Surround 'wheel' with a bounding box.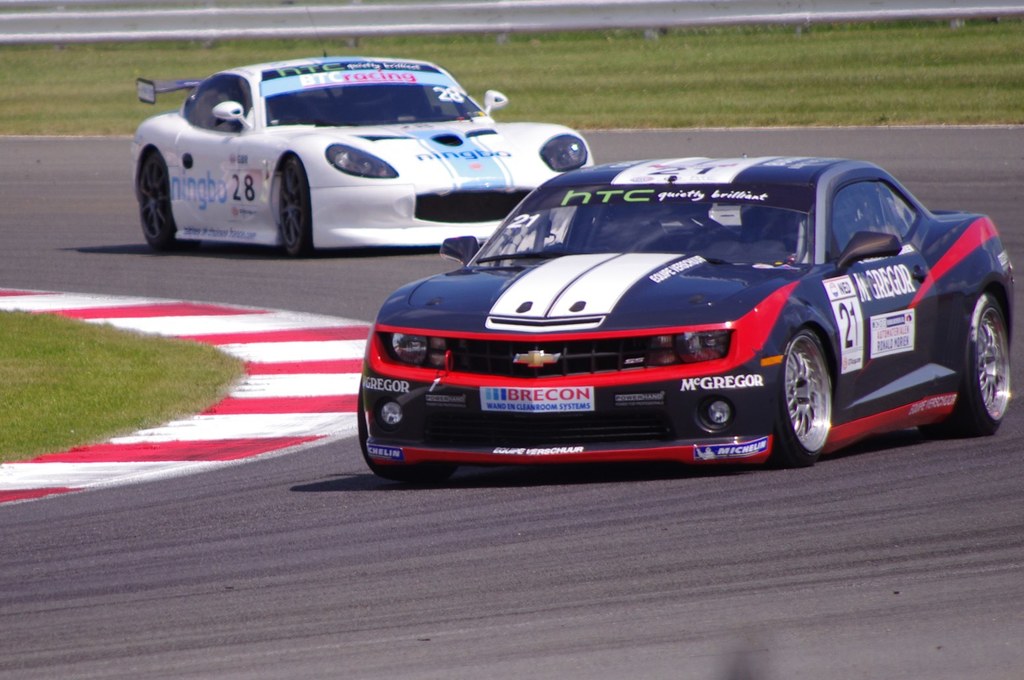
920, 295, 1011, 435.
